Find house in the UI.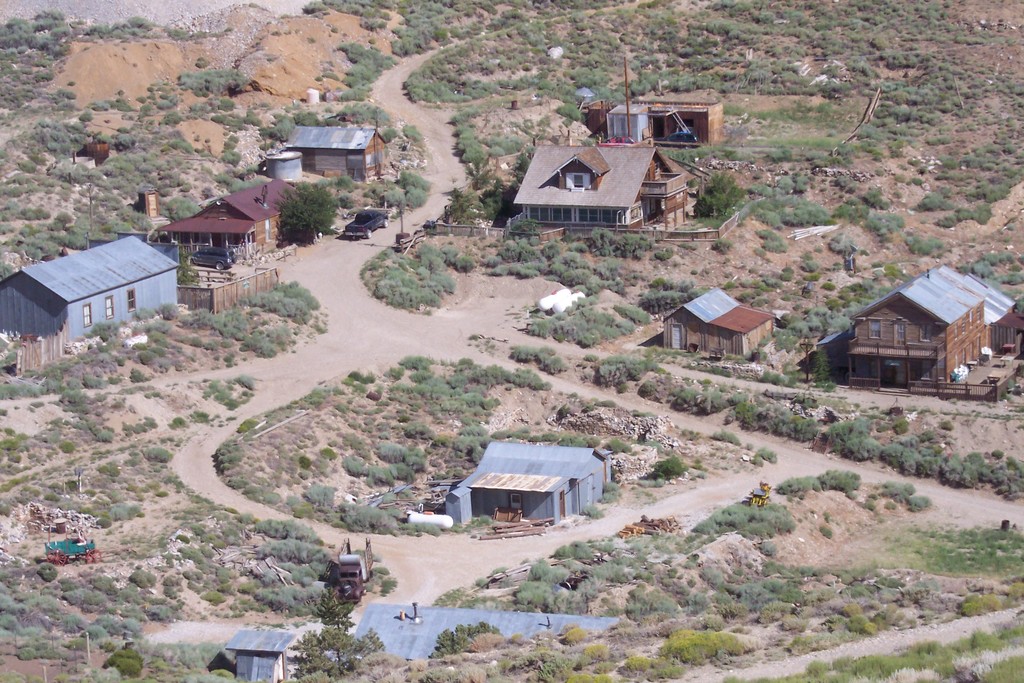
UI element at [left=616, top=92, right=725, bottom=146].
